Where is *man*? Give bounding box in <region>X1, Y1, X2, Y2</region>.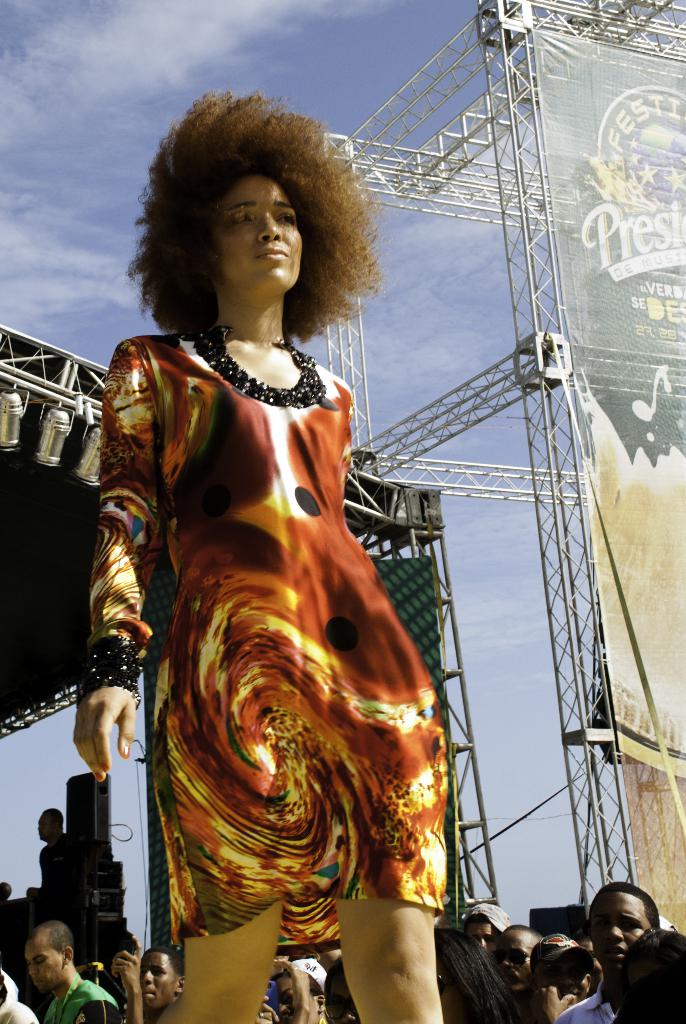
<region>13, 929, 97, 1022</region>.
